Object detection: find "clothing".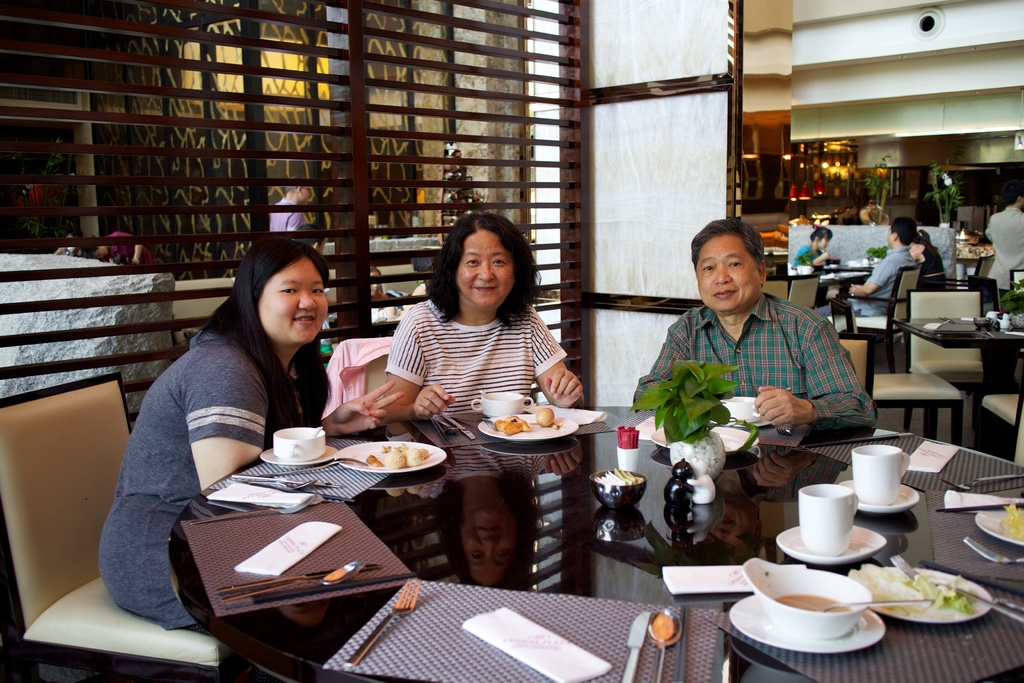
<box>388,311,593,420</box>.
